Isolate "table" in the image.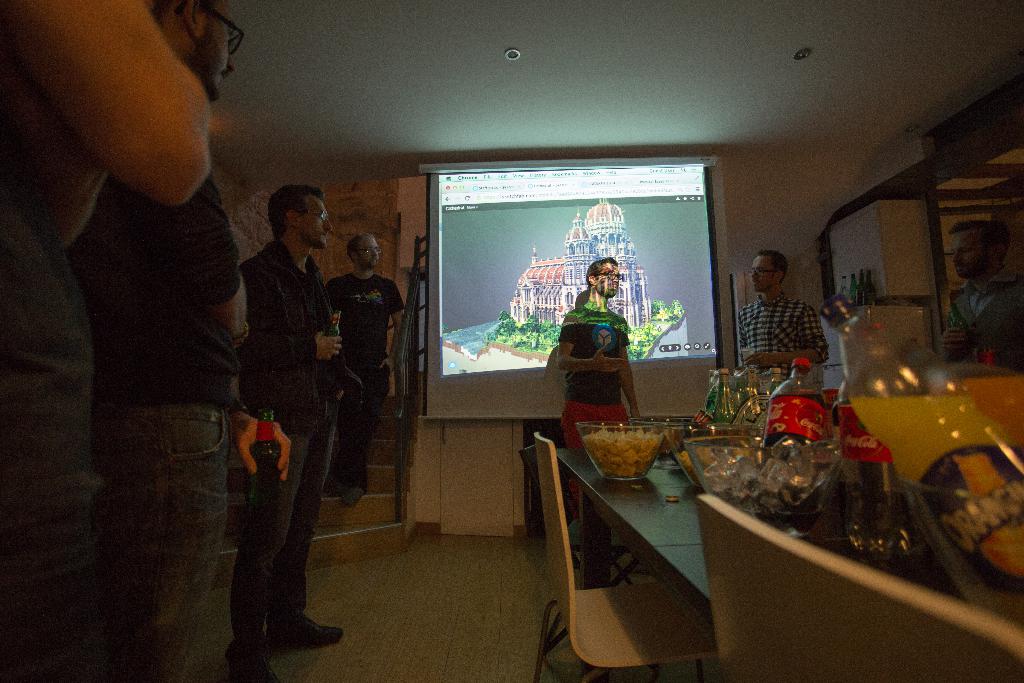
Isolated region: 528,407,1023,682.
